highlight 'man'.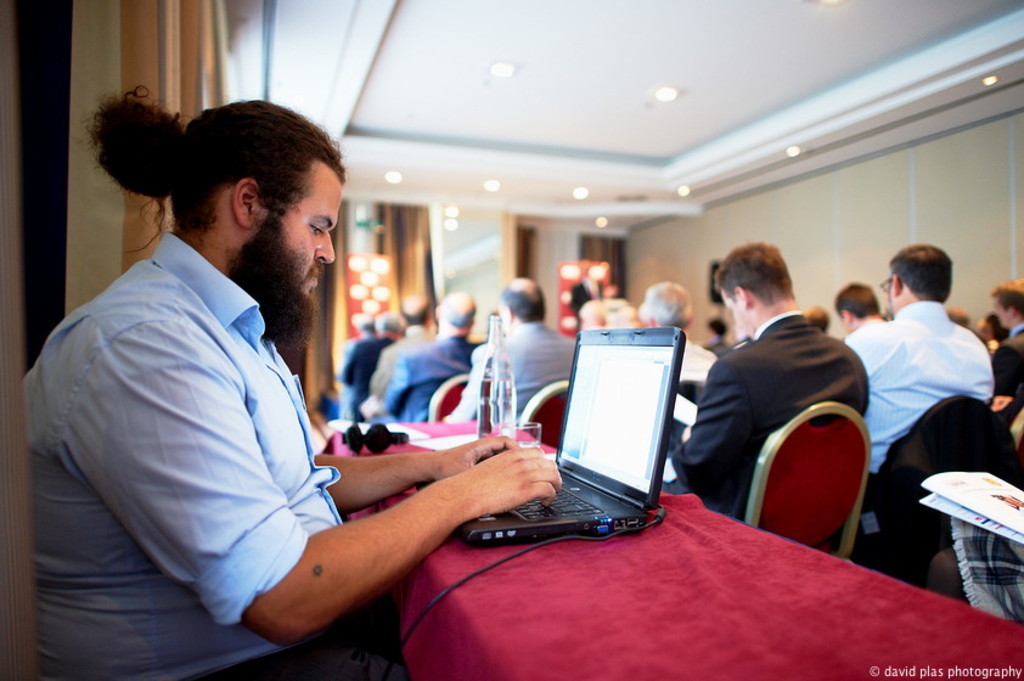
Highlighted region: select_region(19, 102, 567, 680).
